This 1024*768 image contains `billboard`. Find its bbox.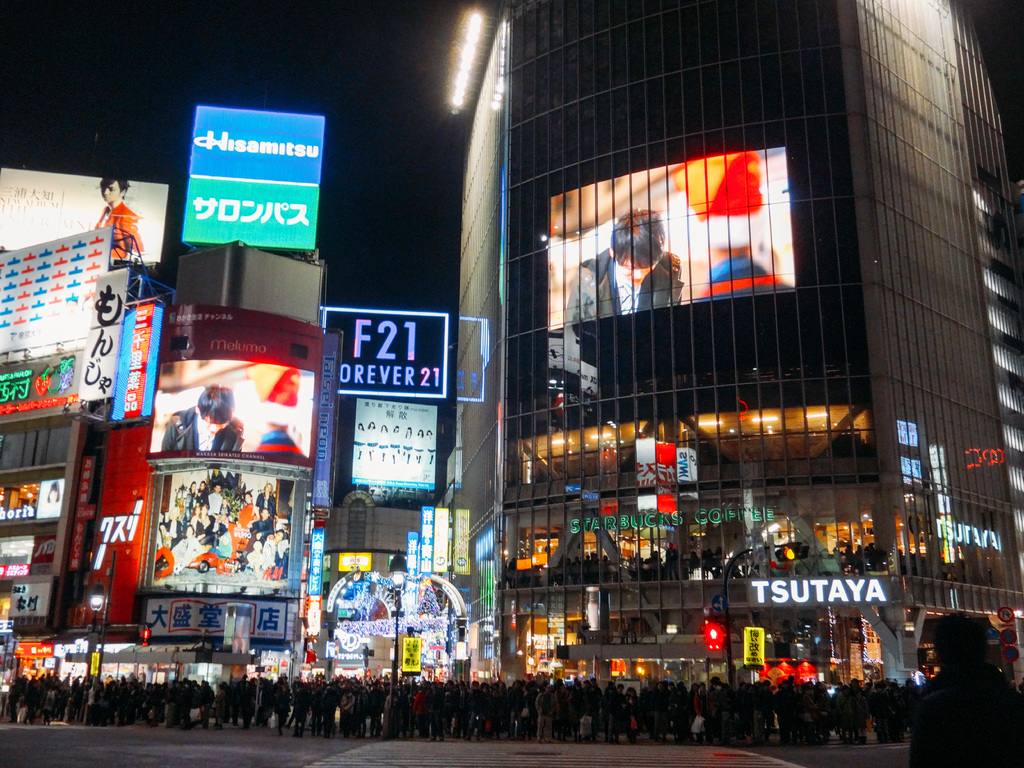
(318, 302, 449, 392).
